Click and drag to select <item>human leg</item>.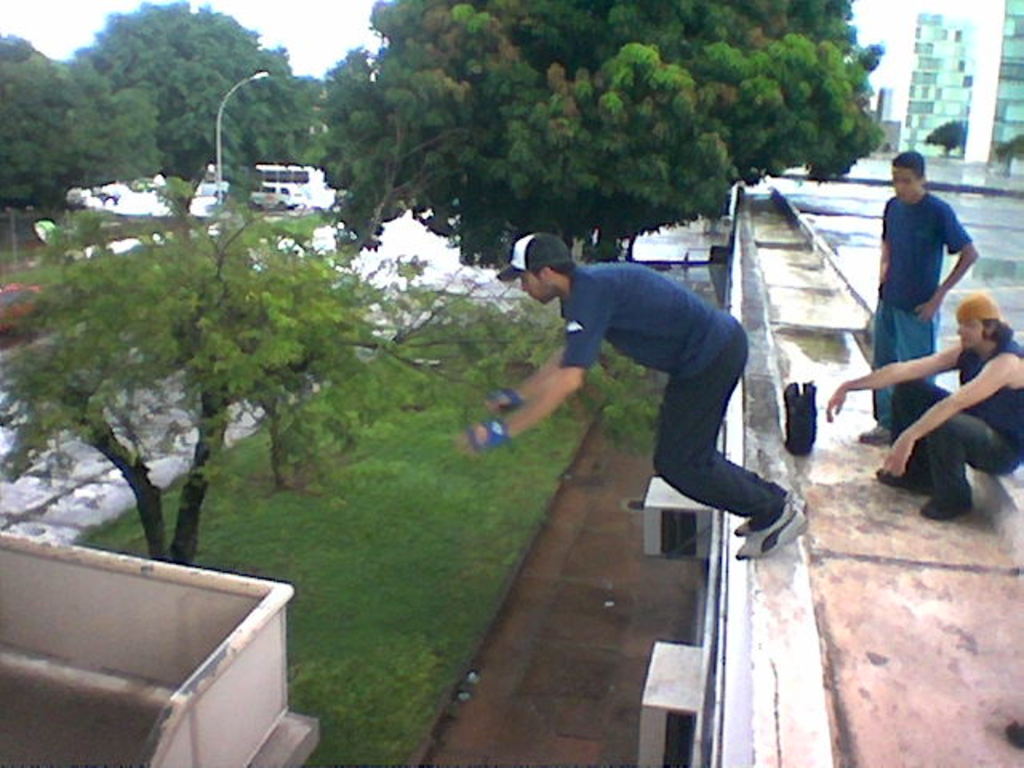
Selection: 654, 312, 803, 566.
